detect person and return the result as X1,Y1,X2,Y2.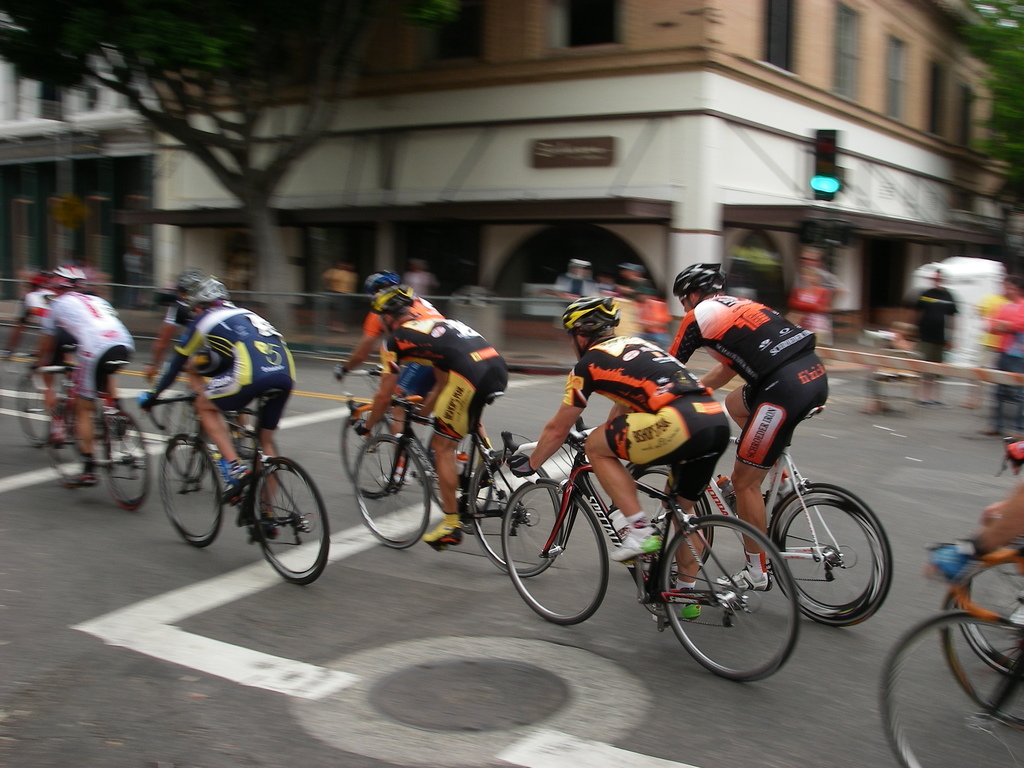
351,278,506,552.
